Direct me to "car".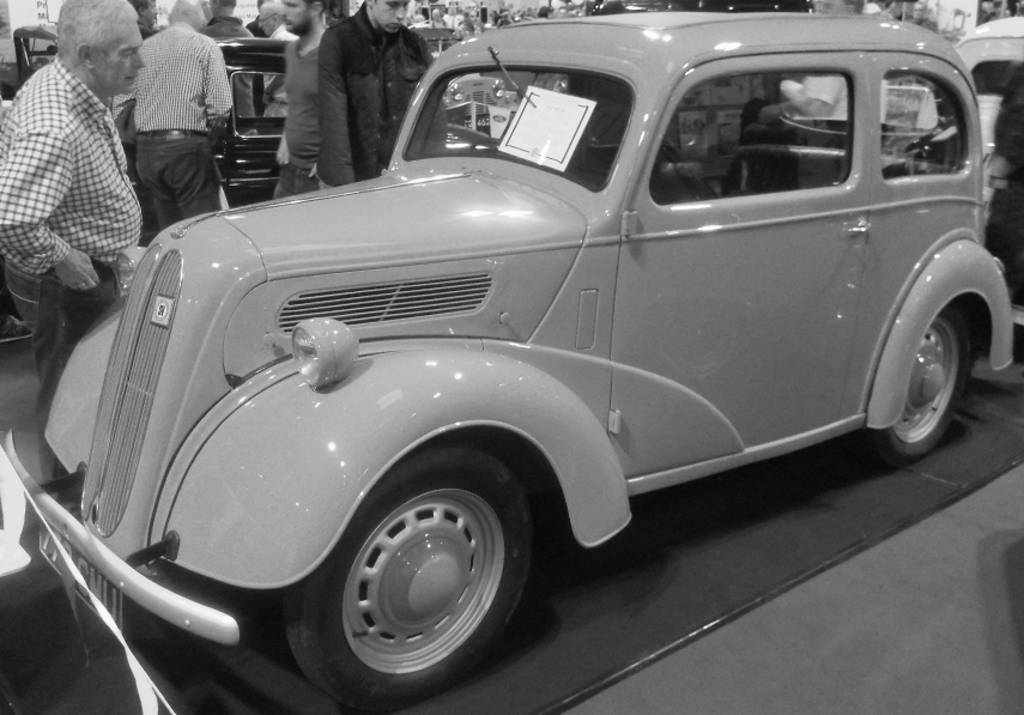
Direction: {"x1": 416, "y1": 8, "x2": 503, "y2": 138}.
